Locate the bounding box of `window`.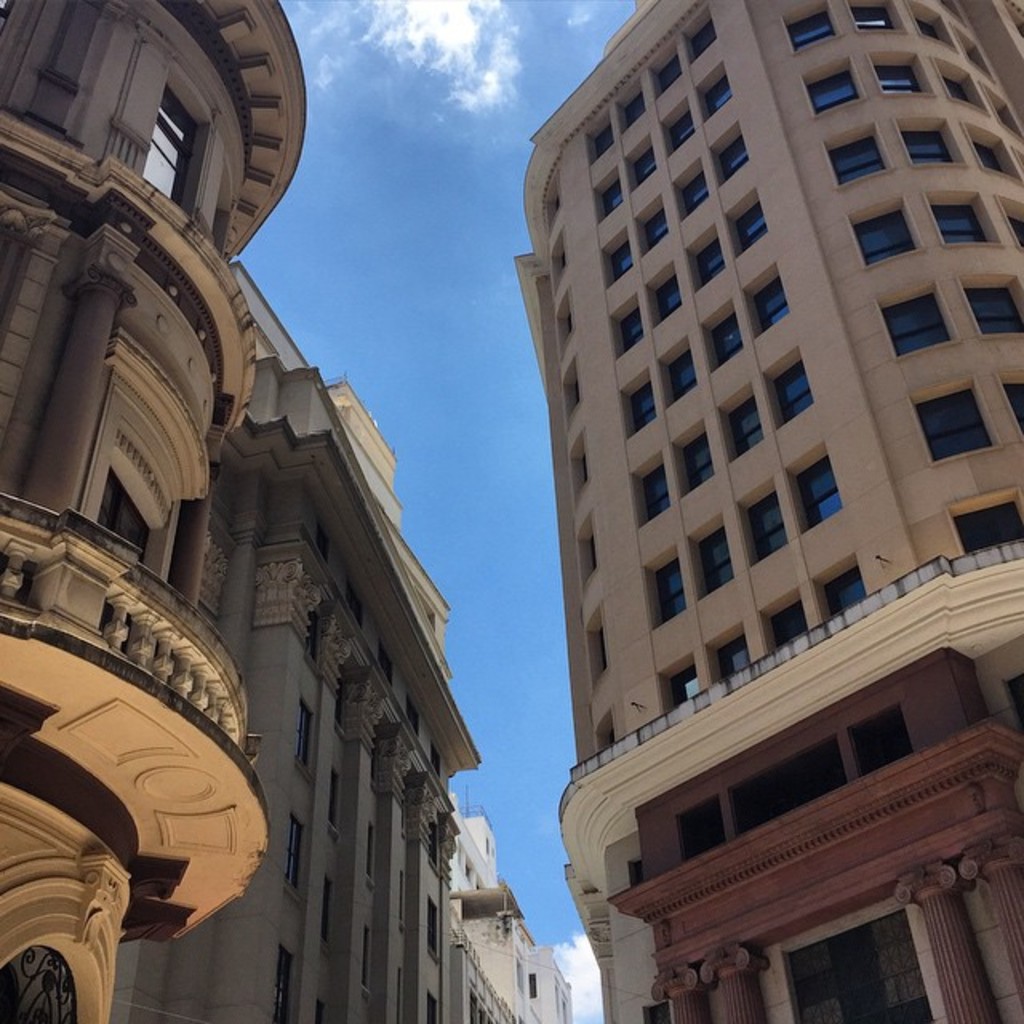
Bounding box: (334,765,344,829).
